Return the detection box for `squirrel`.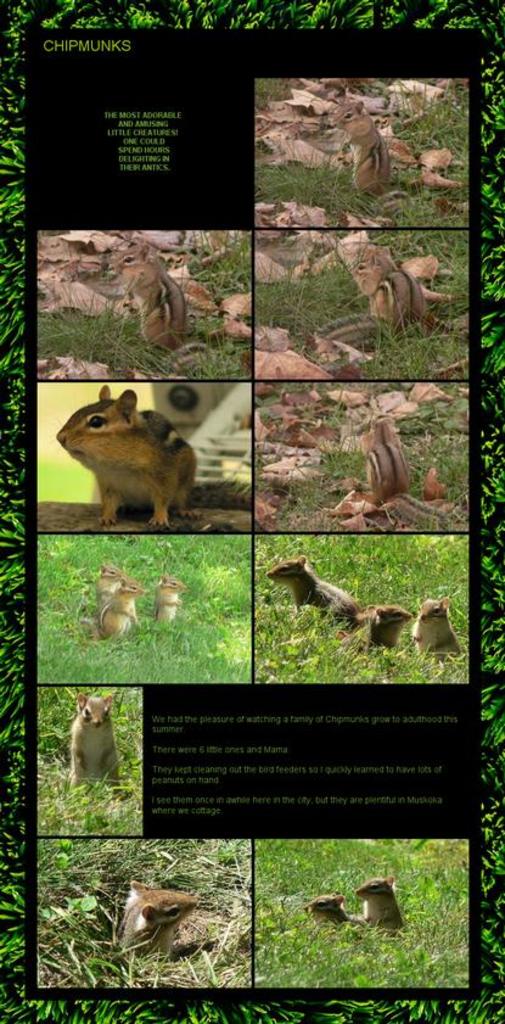
320:253:423:343.
